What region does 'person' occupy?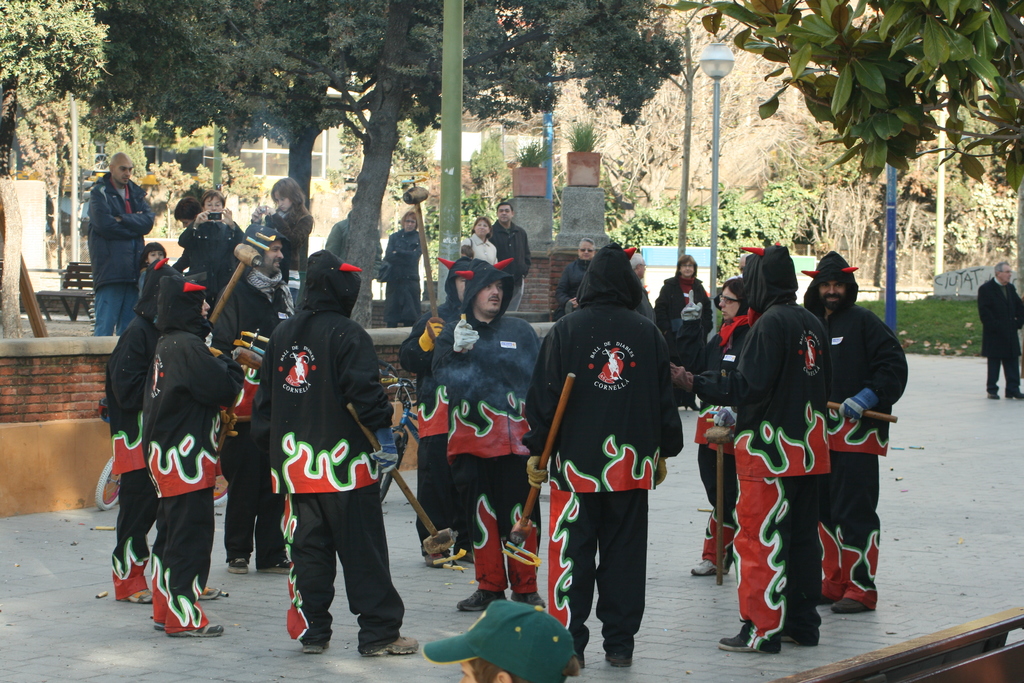
box=[259, 176, 311, 317].
